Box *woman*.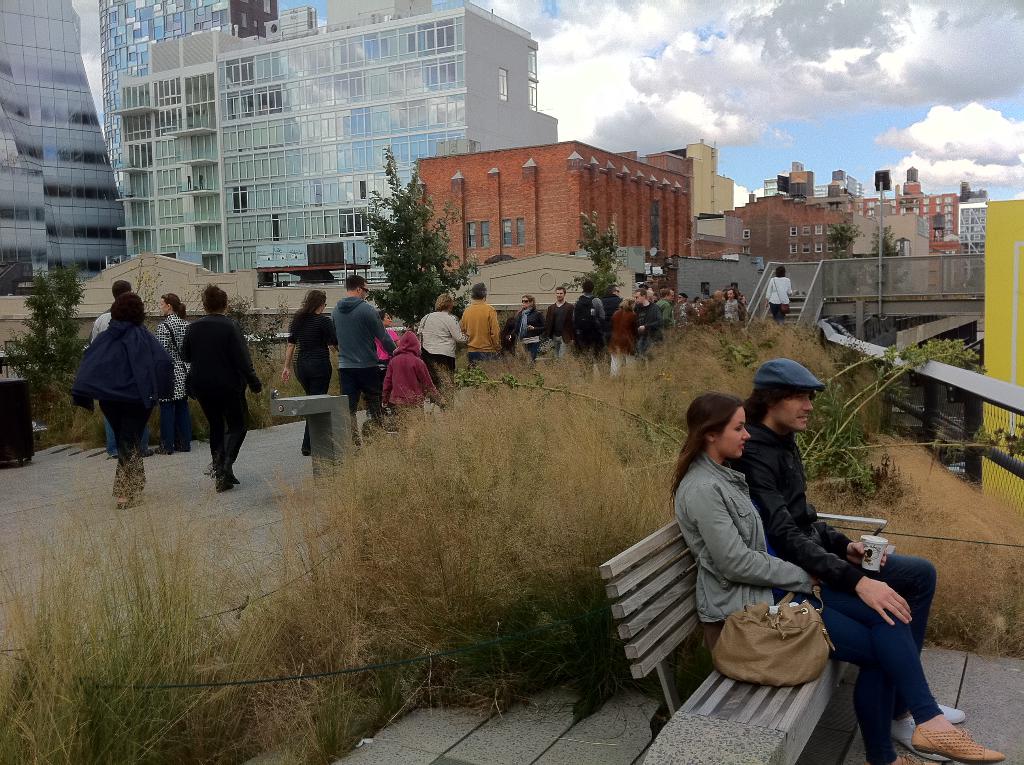
locate(417, 289, 468, 412).
